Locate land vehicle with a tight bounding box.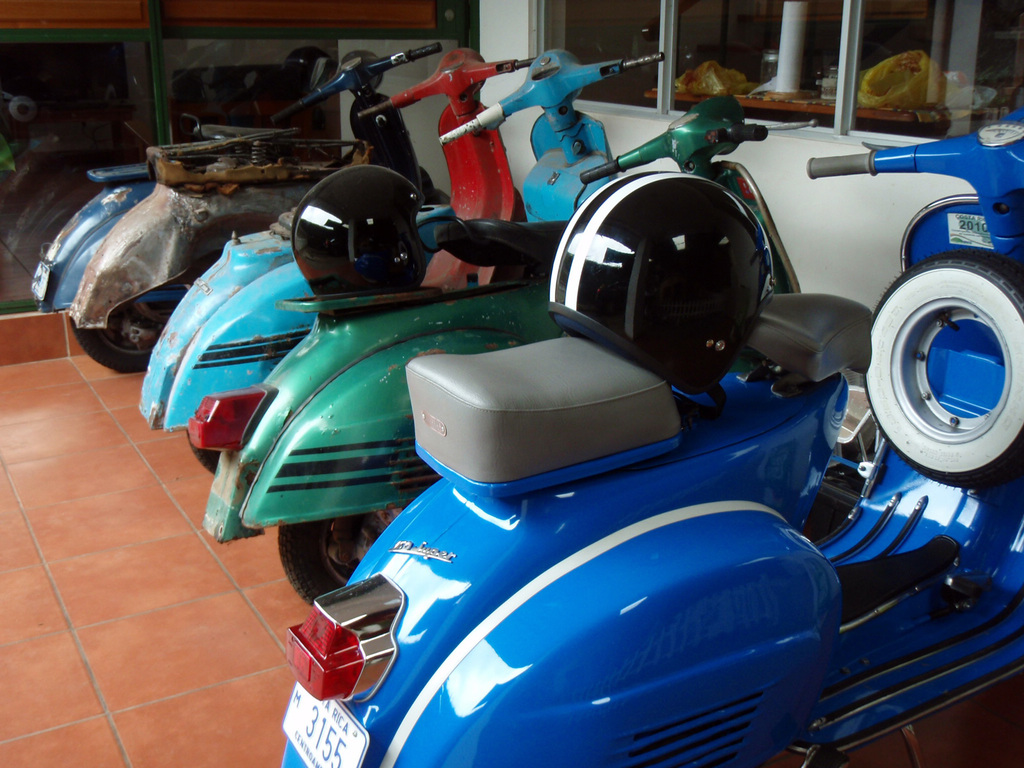
detection(138, 49, 665, 474).
